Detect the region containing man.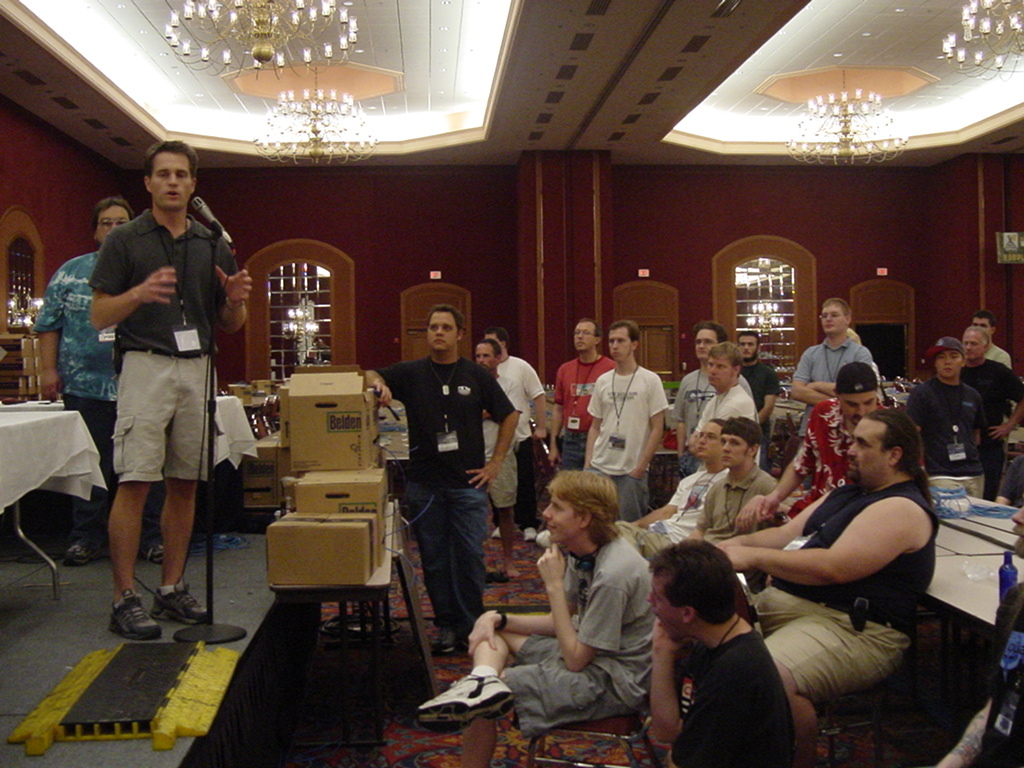
472, 326, 557, 514.
